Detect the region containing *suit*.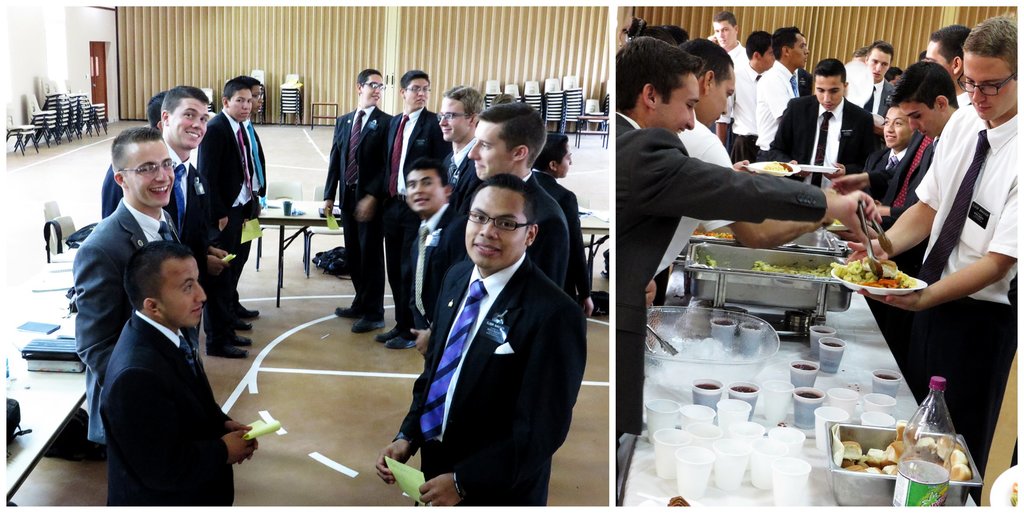
[x1=194, y1=112, x2=259, y2=334].
